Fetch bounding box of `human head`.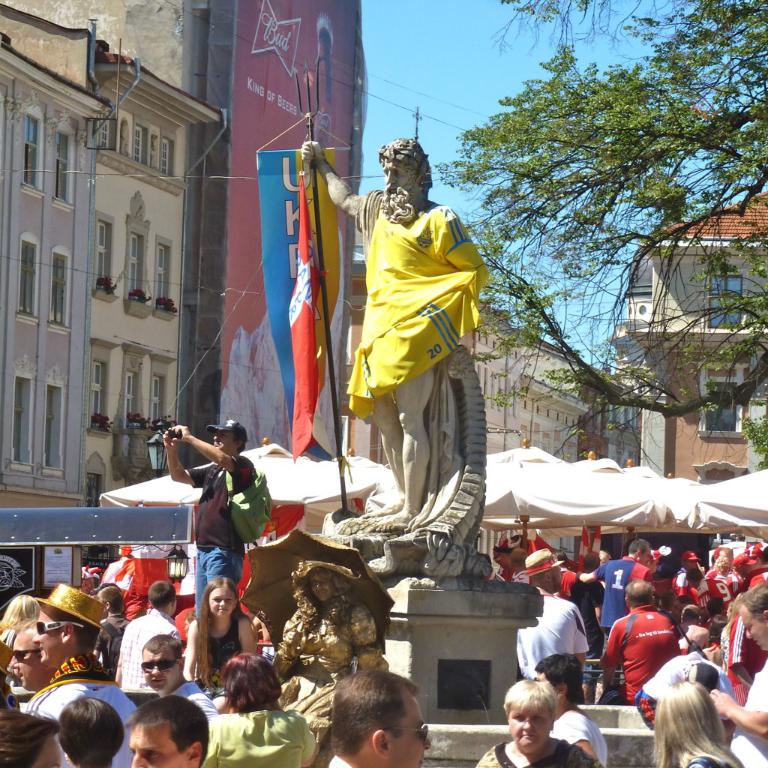
Bbox: l=512, t=546, r=531, b=572.
